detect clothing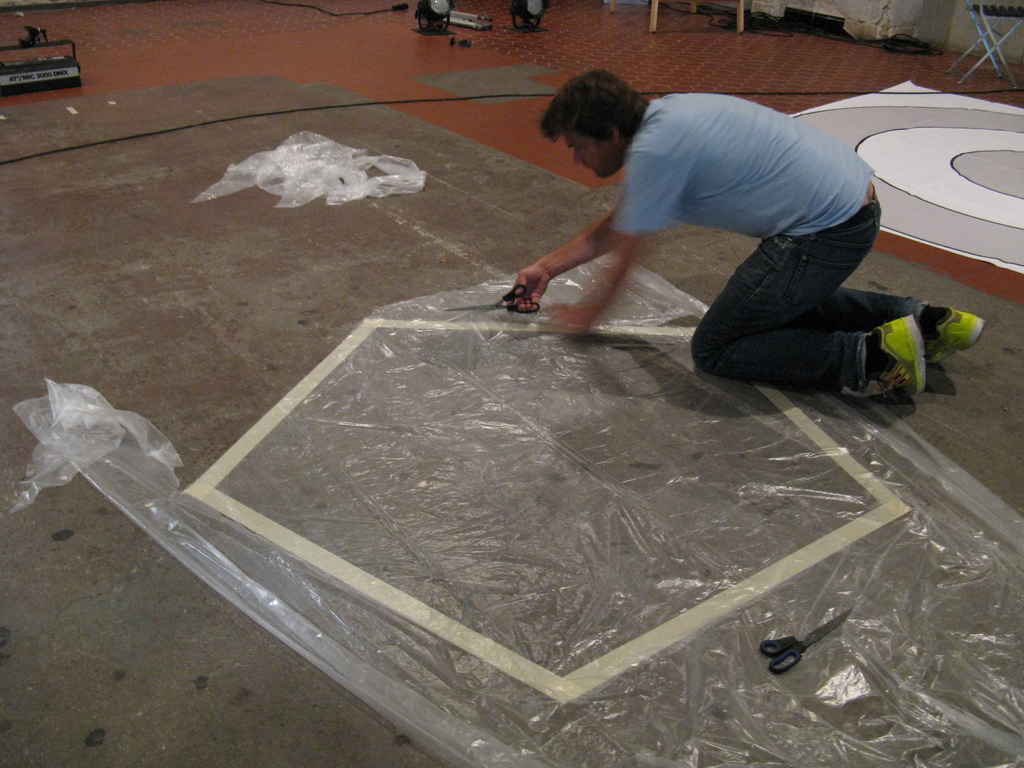
locate(570, 118, 925, 386)
